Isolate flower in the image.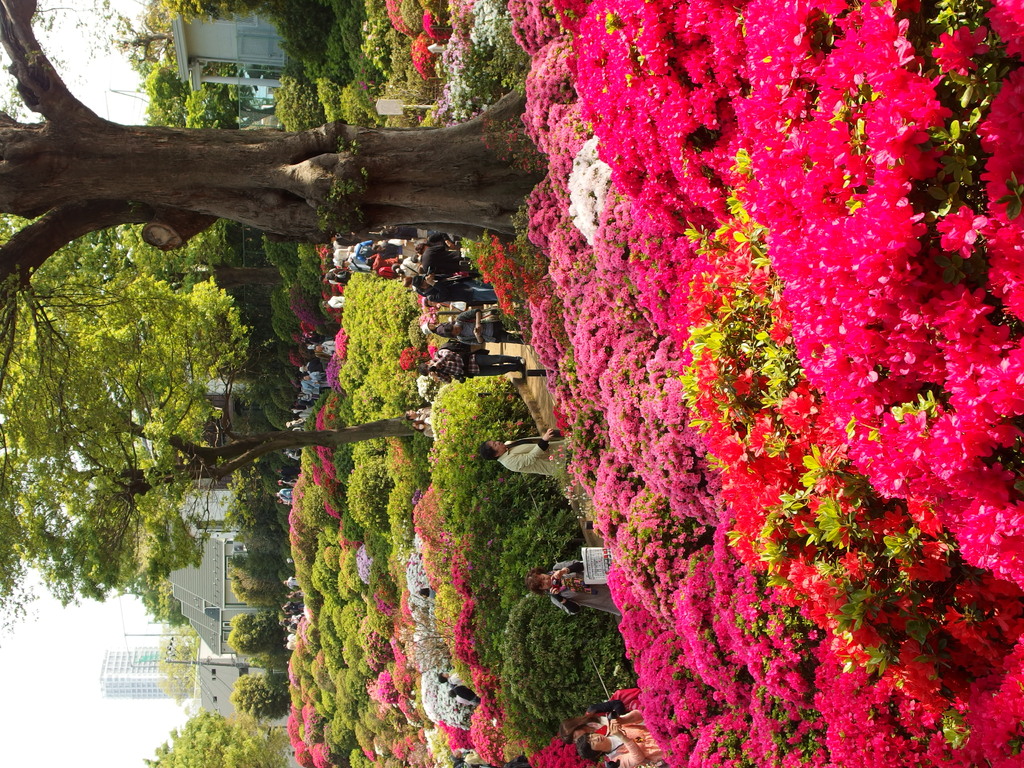
Isolated region: <region>942, 204, 988, 254</region>.
